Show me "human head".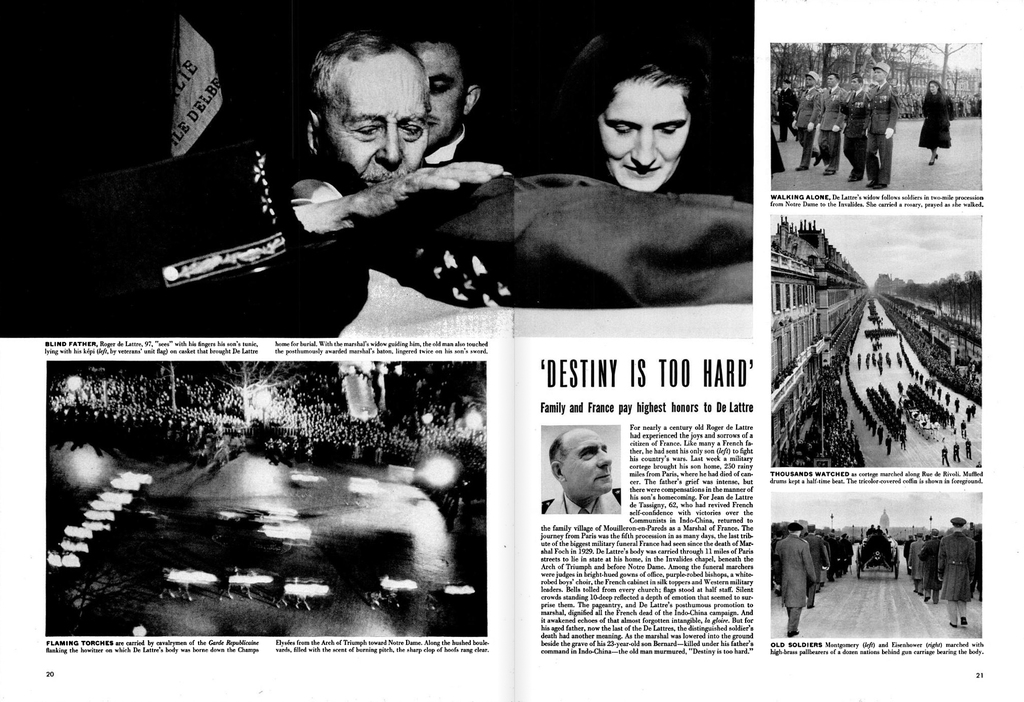
"human head" is here: <bbox>926, 78, 941, 95</bbox>.
